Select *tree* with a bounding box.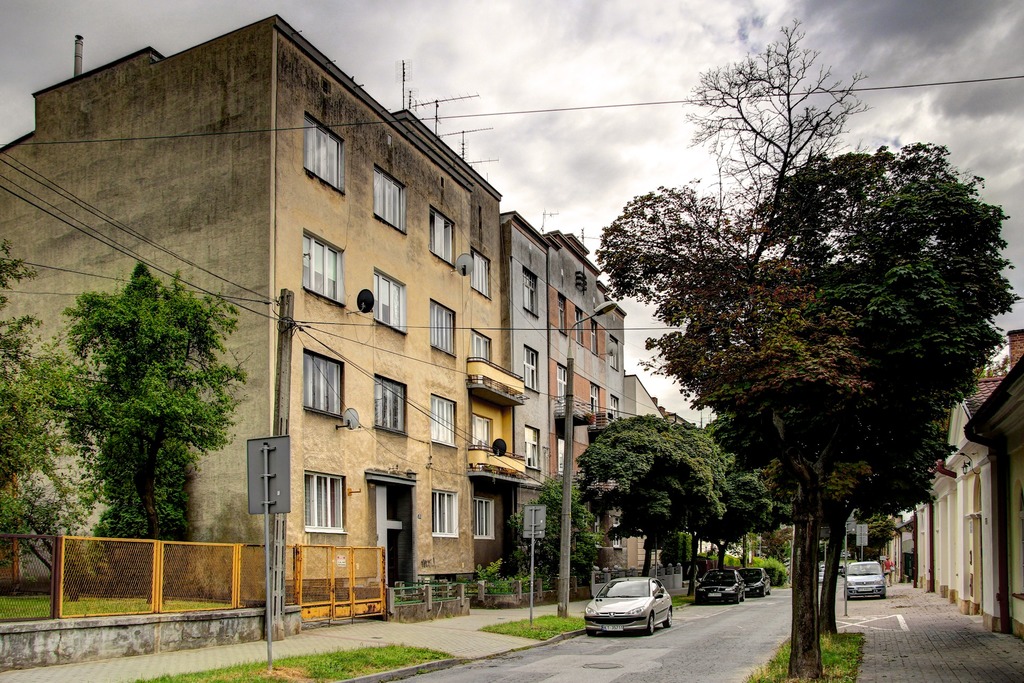
bbox=(582, 19, 1019, 682).
